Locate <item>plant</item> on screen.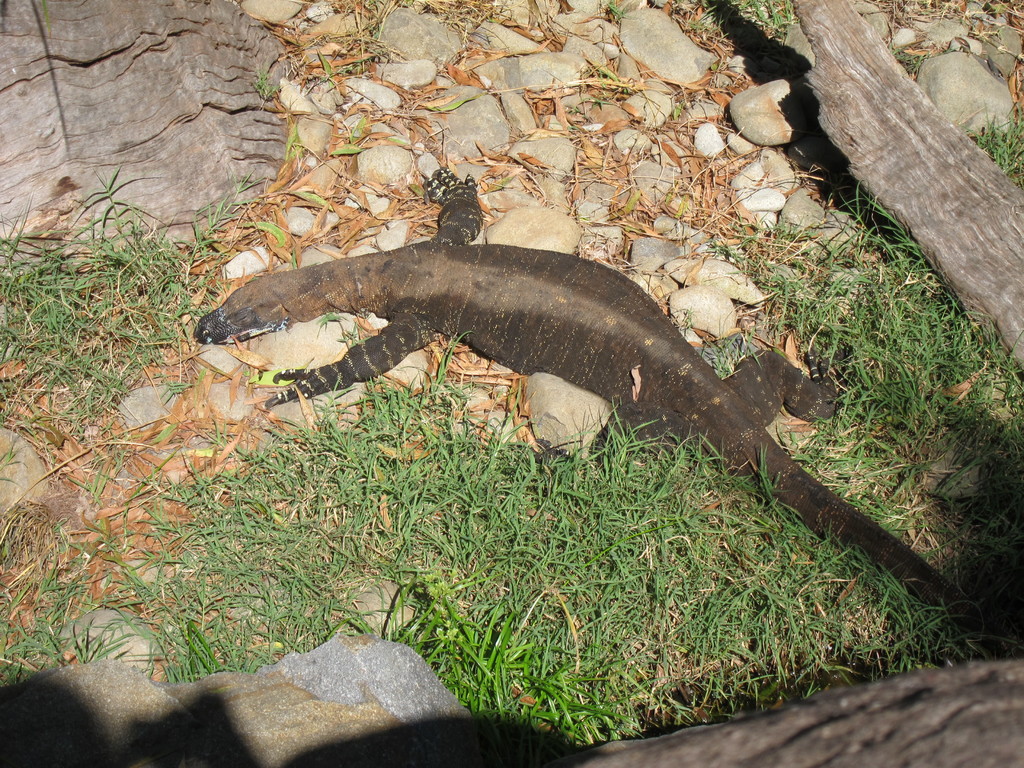
On screen at box(244, 70, 293, 114).
